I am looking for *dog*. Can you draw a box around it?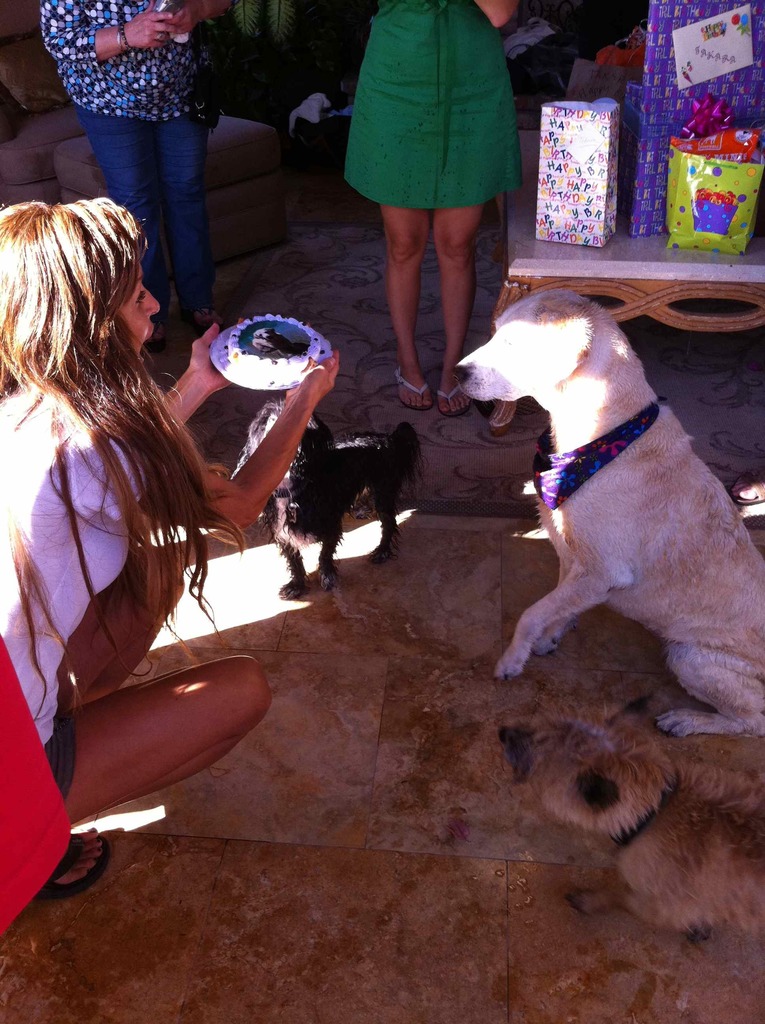
Sure, the bounding box is (x1=527, y1=727, x2=764, y2=938).
